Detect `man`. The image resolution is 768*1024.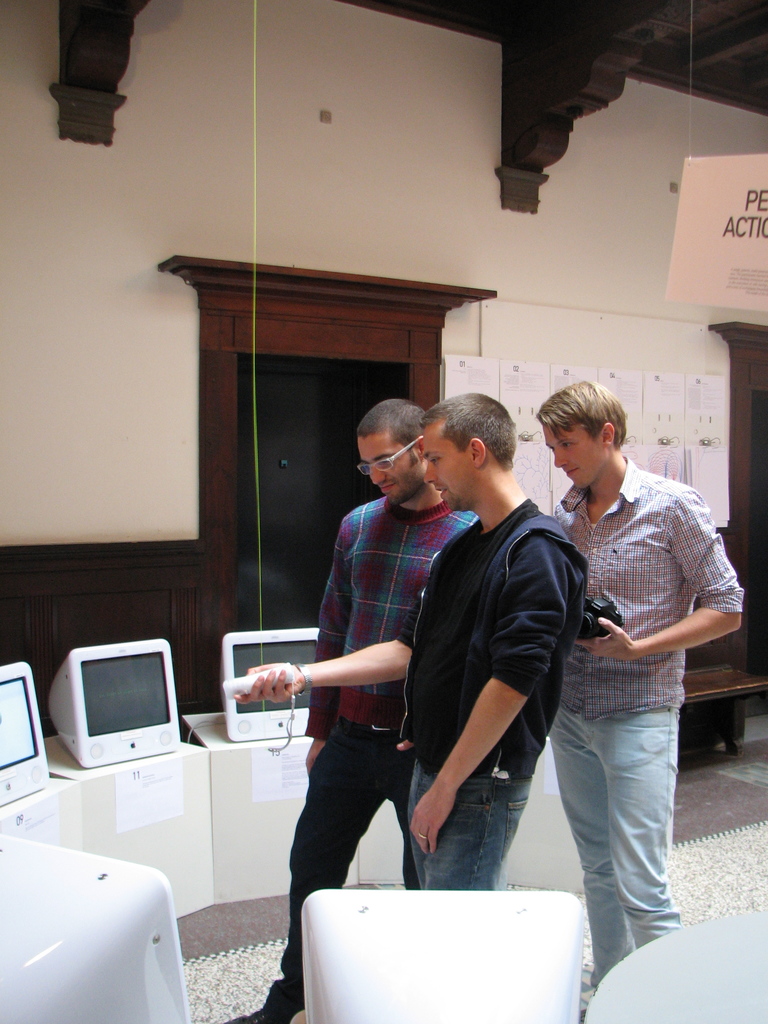
531:362:732:964.
